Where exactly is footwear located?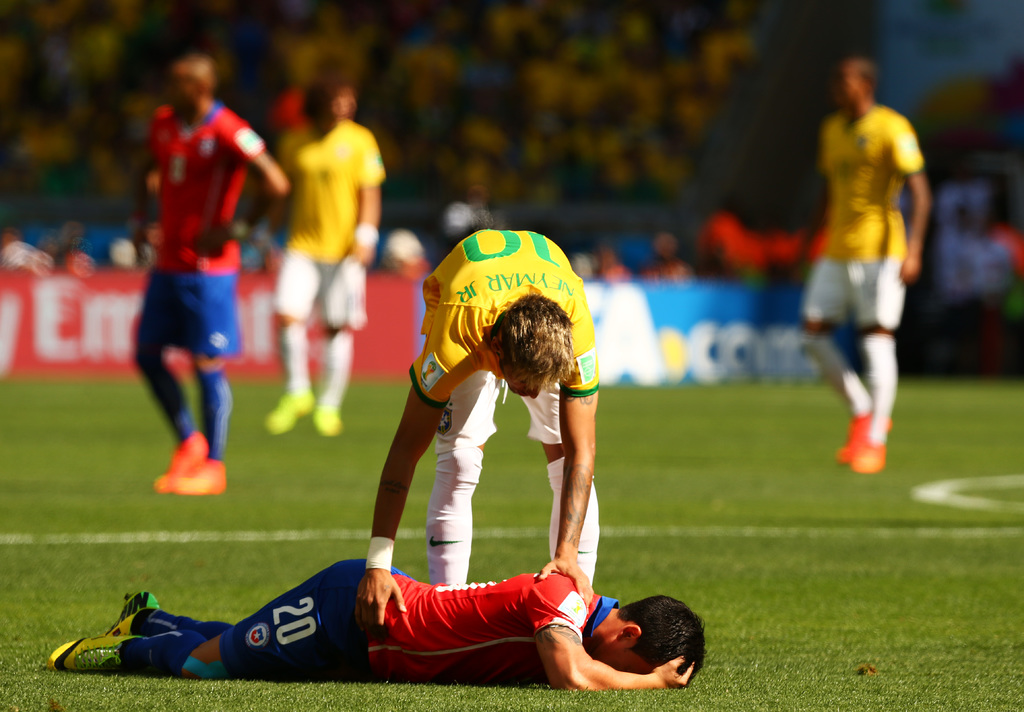
Its bounding box is x1=847 y1=438 x2=886 y2=474.
